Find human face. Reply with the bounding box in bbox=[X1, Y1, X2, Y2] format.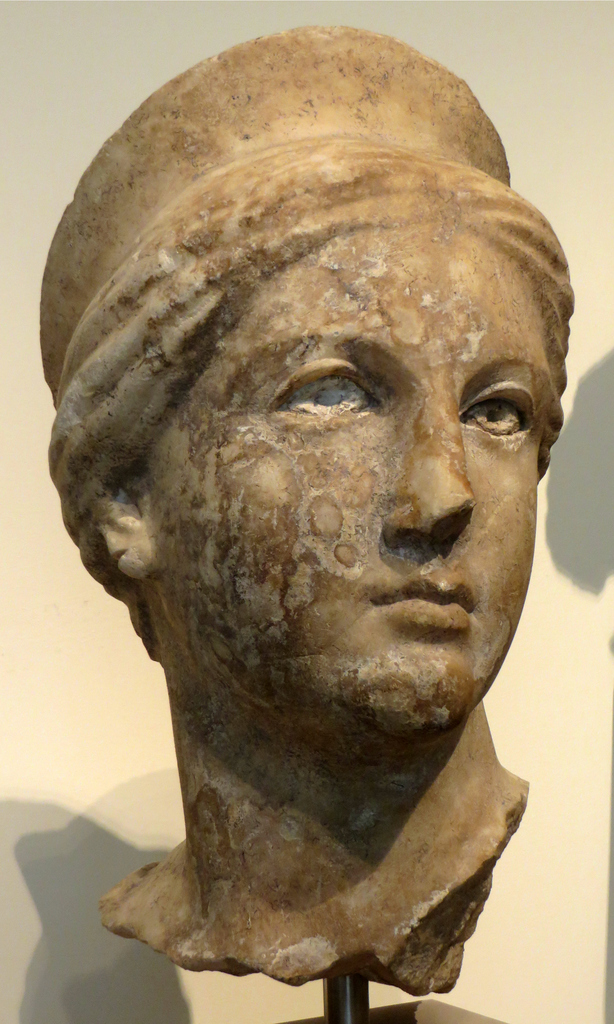
bbox=[151, 225, 537, 733].
